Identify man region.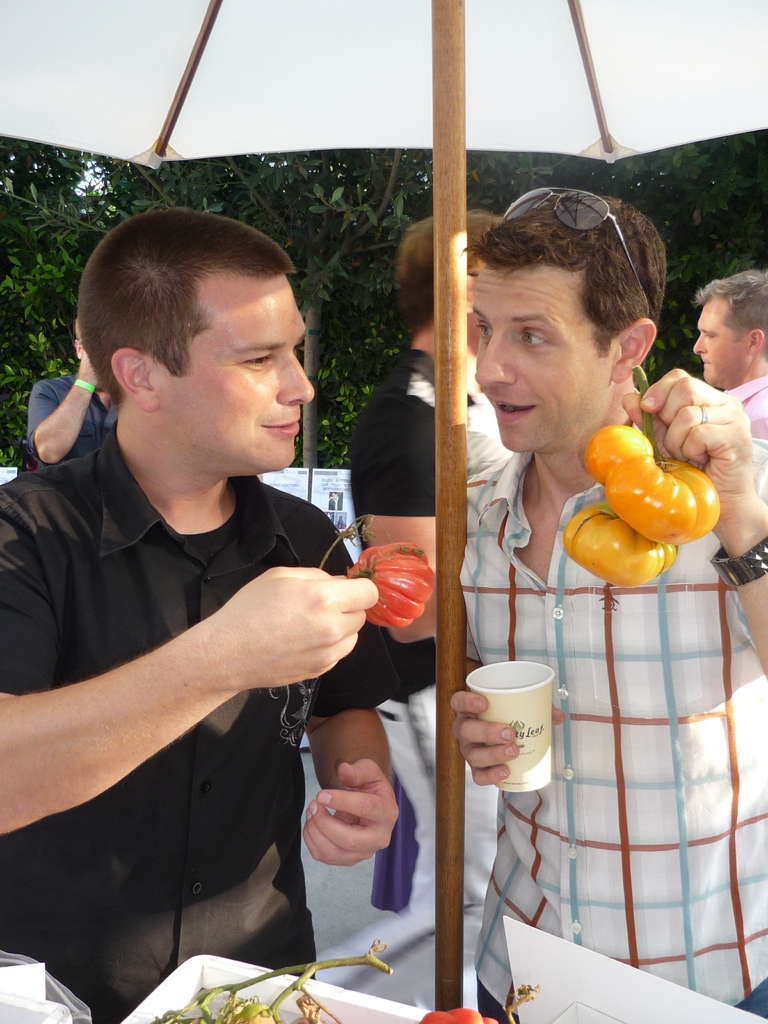
Region: <bbox>685, 267, 764, 435</bbox>.
